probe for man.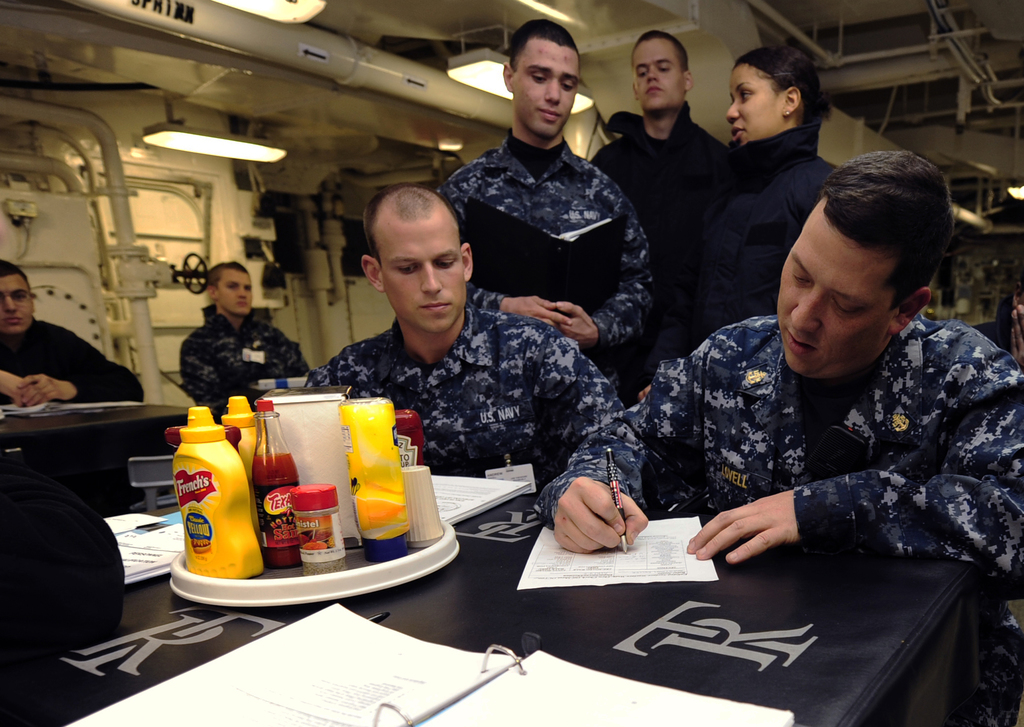
Probe result: {"left": 308, "top": 186, "right": 625, "bottom": 506}.
